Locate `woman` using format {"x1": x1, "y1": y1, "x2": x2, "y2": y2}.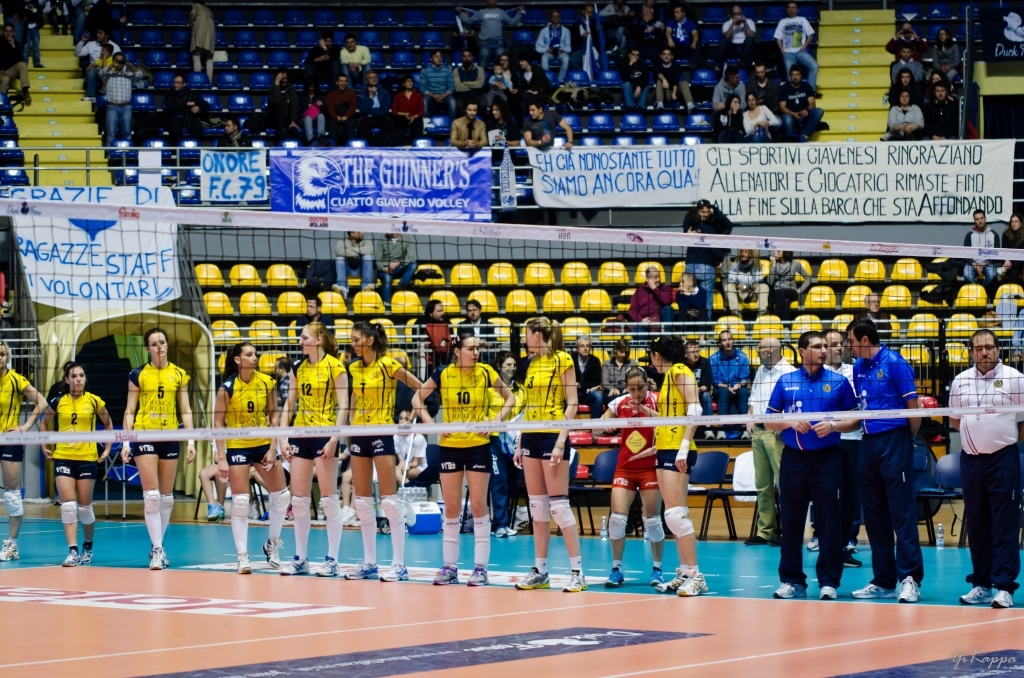
{"x1": 0, "y1": 338, "x2": 47, "y2": 569}.
